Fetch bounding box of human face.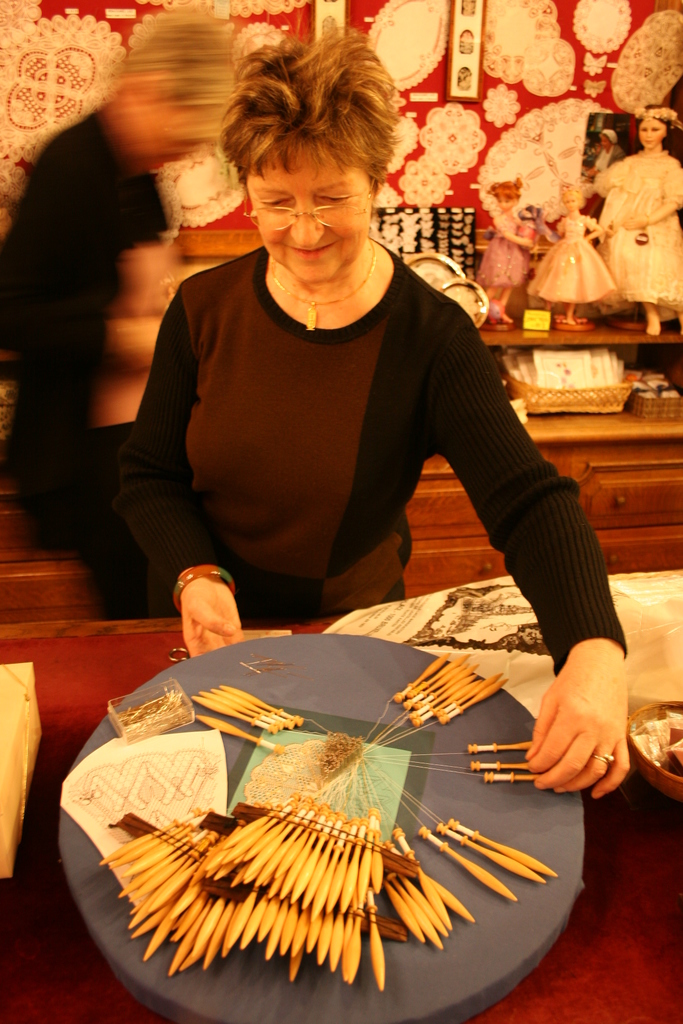
Bbox: bbox=(244, 139, 375, 282).
